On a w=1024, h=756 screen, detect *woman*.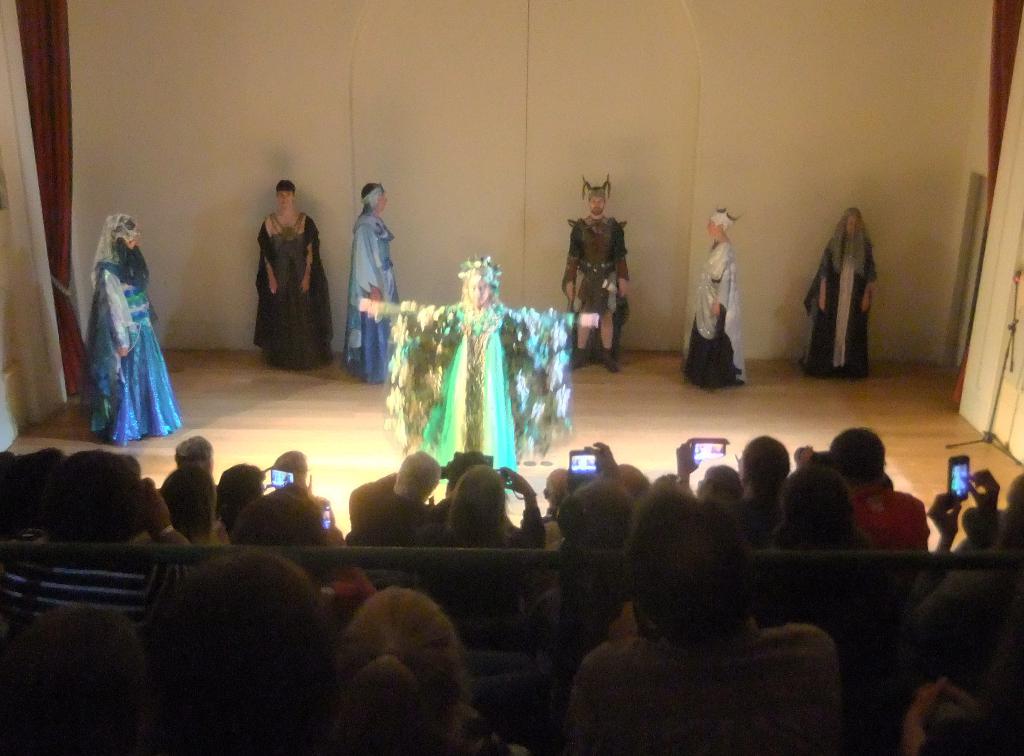
[682, 204, 747, 394].
